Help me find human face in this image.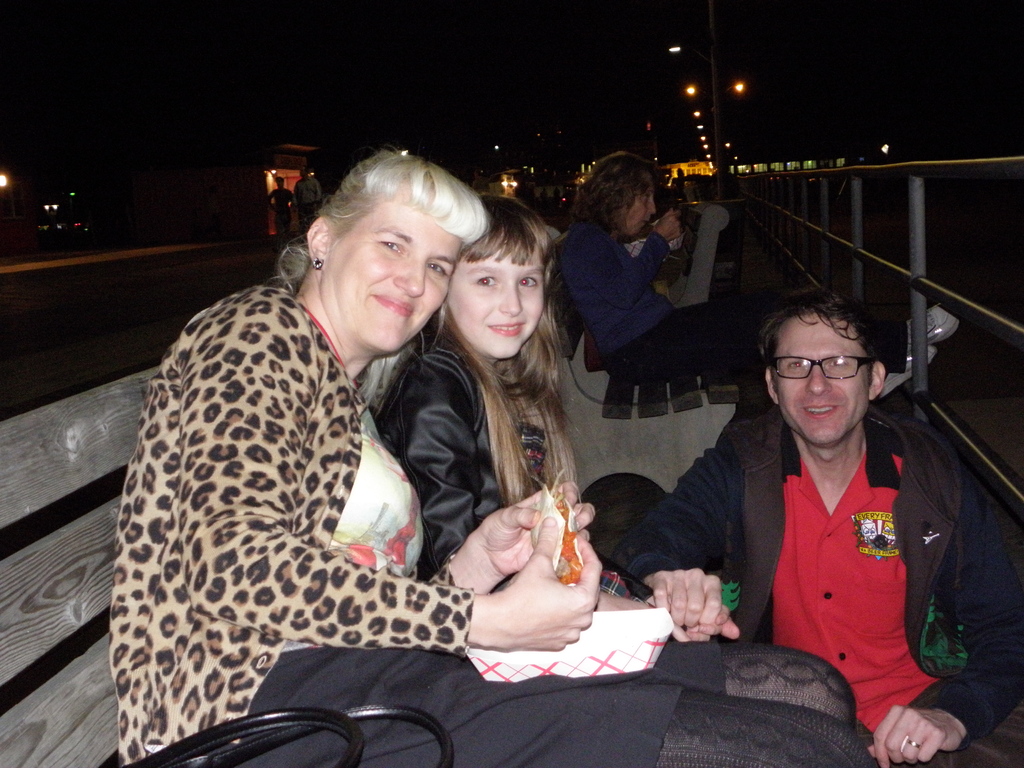
Found it: x1=323 y1=200 x2=459 y2=349.
